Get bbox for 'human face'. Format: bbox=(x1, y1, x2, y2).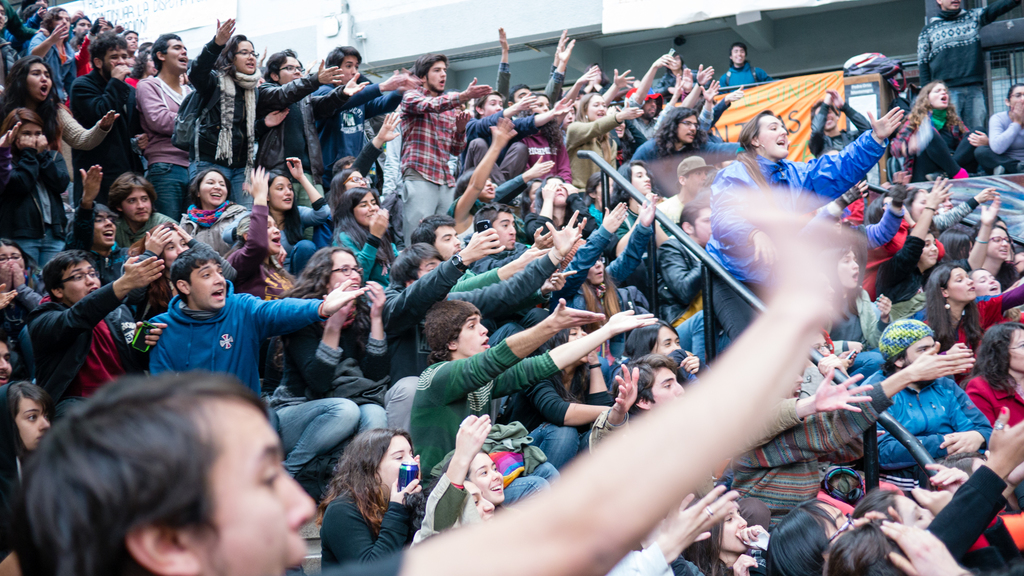
bbox=(232, 40, 256, 74).
